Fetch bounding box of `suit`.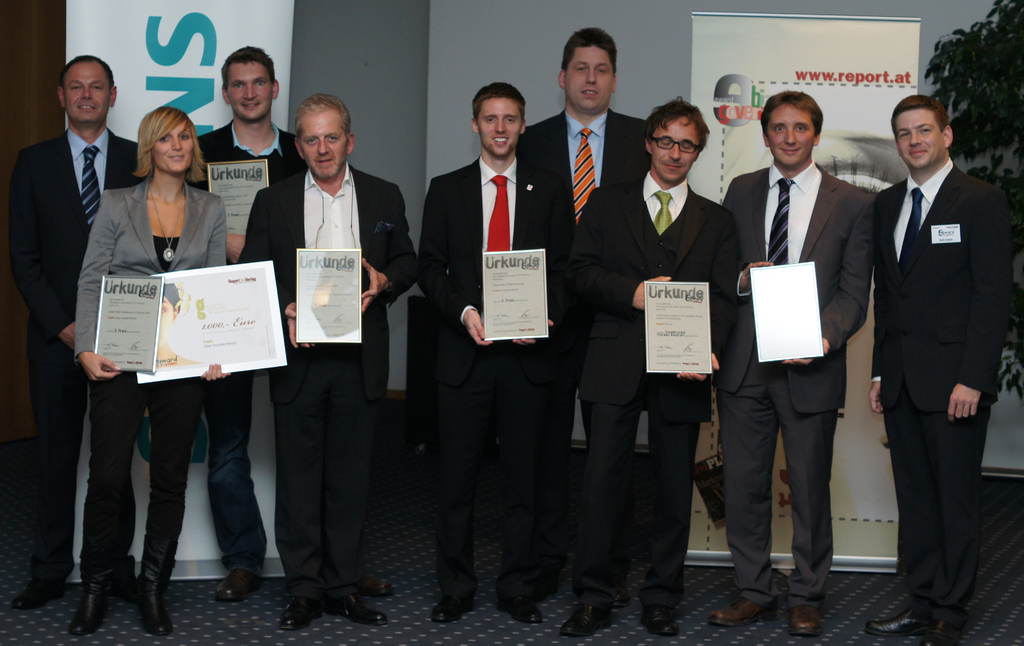
Bbox: {"x1": 189, "y1": 121, "x2": 310, "y2": 569}.
